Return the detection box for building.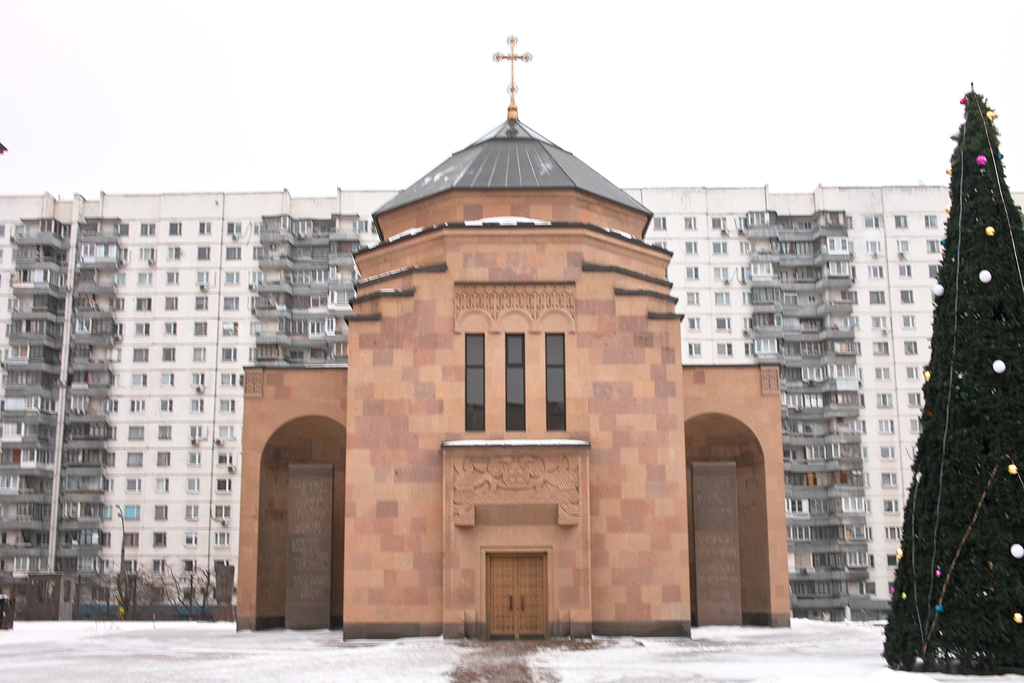
bbox=[234, 28, 790, 637].
